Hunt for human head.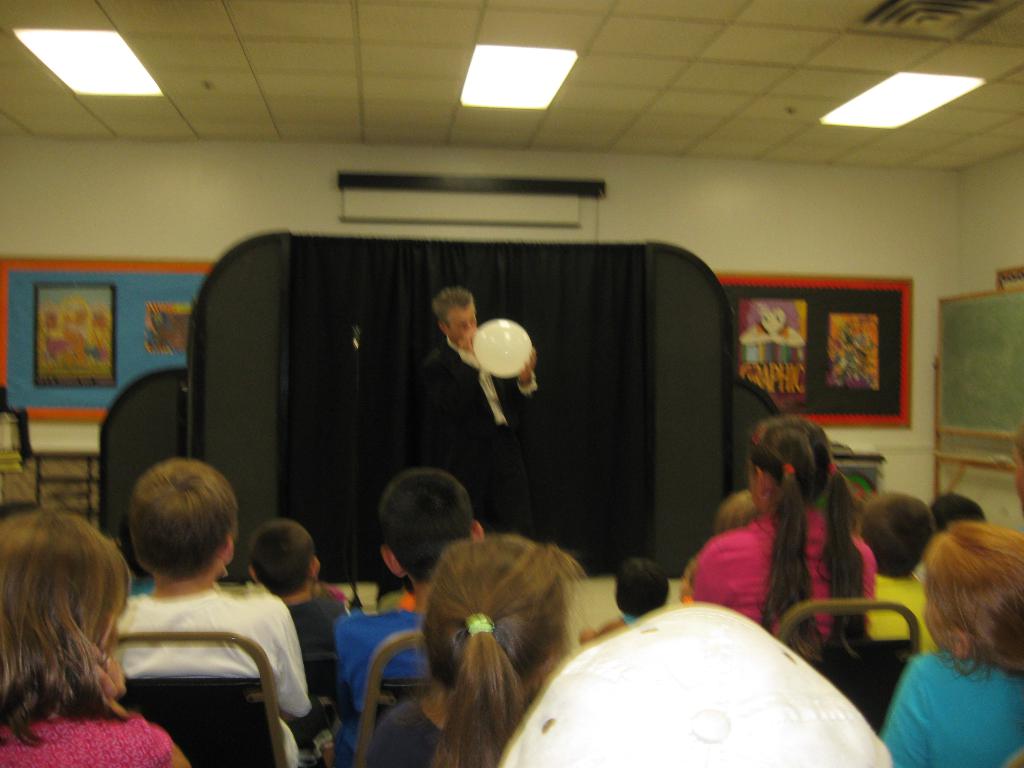
Hunted down at [left=413, top=532, right=580, bottom=701].
